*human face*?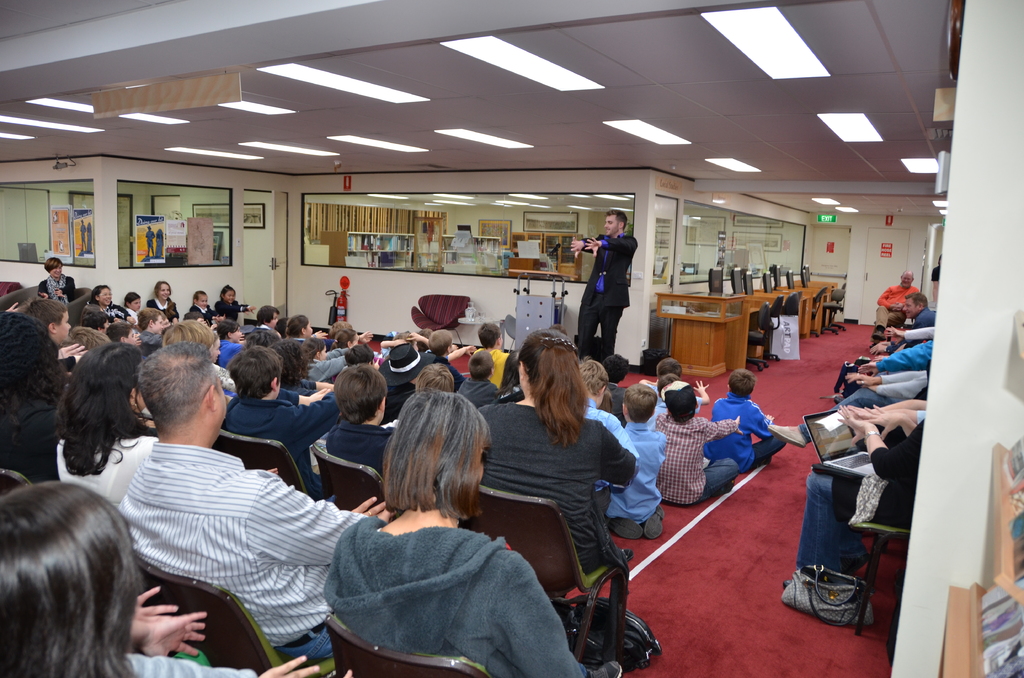
rect(99, 288, 113, 304)
